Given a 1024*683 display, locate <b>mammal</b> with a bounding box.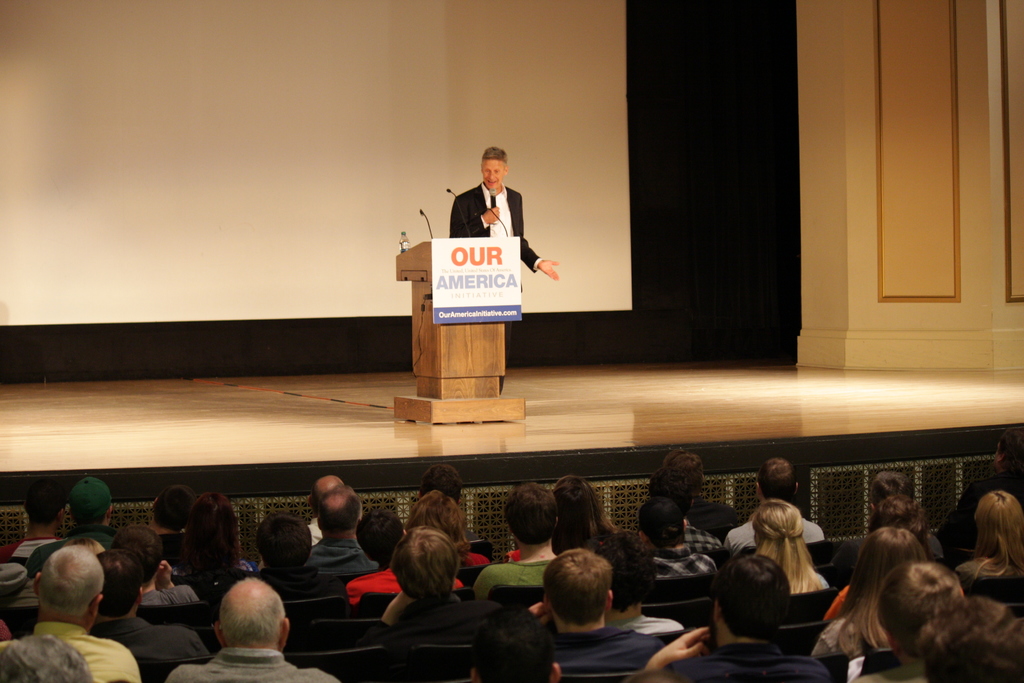
Located: left=814, top=533, right=924, bottom=677.
